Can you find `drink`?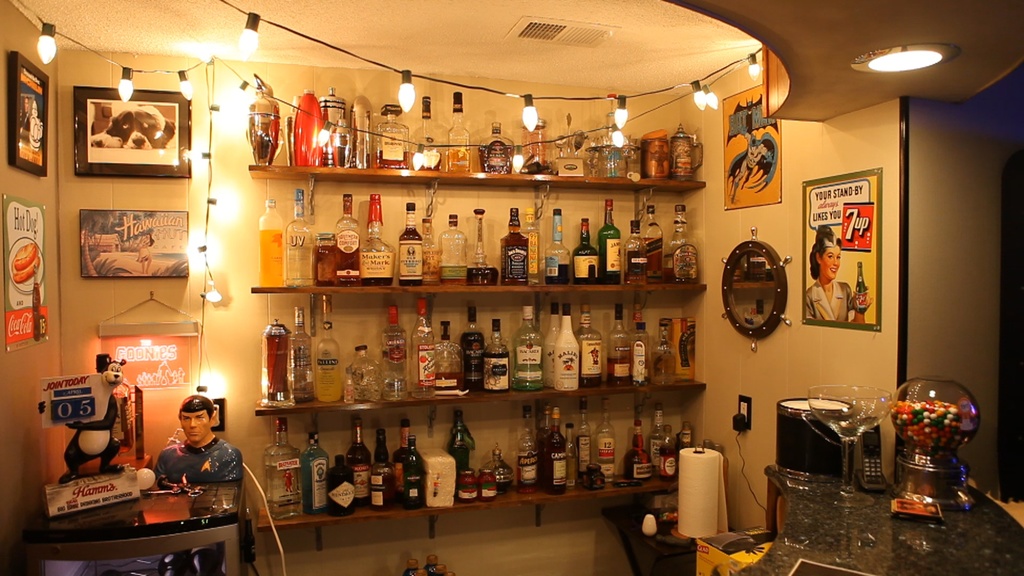
Yes, bounding box: [285, 192, 315, 282].
